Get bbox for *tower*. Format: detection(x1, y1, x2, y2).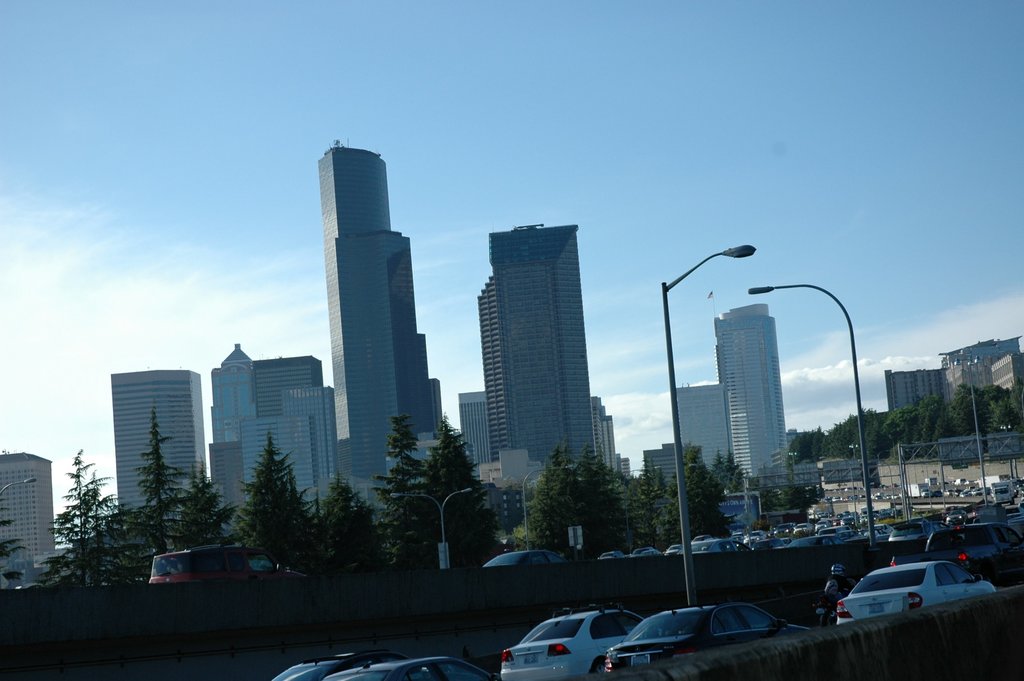
detection(719, 302, 779, 489).
